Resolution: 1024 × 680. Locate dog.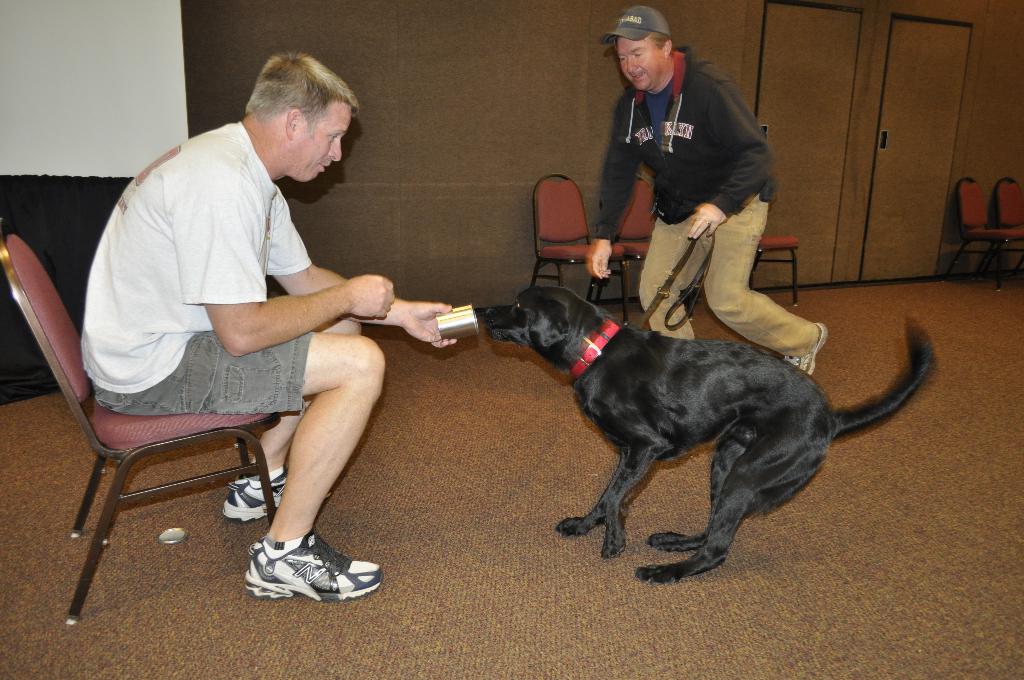
BBox(470, 284, 937, 584).
